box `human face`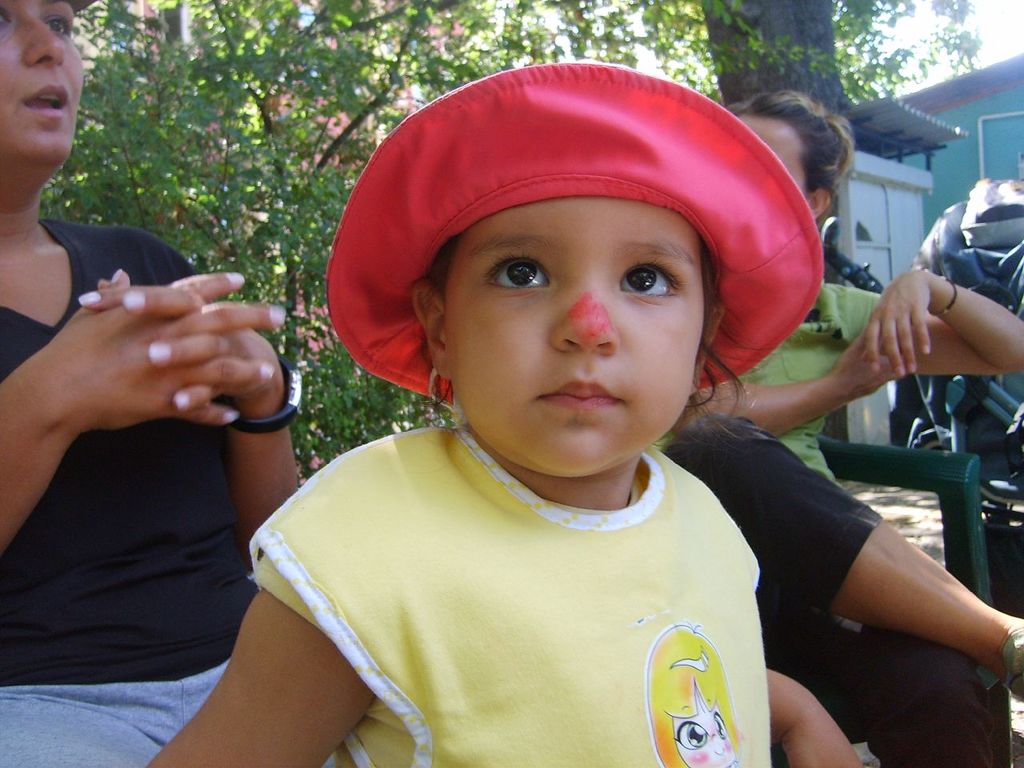
(x1=441, y1=193, x2=703, y2=477)
